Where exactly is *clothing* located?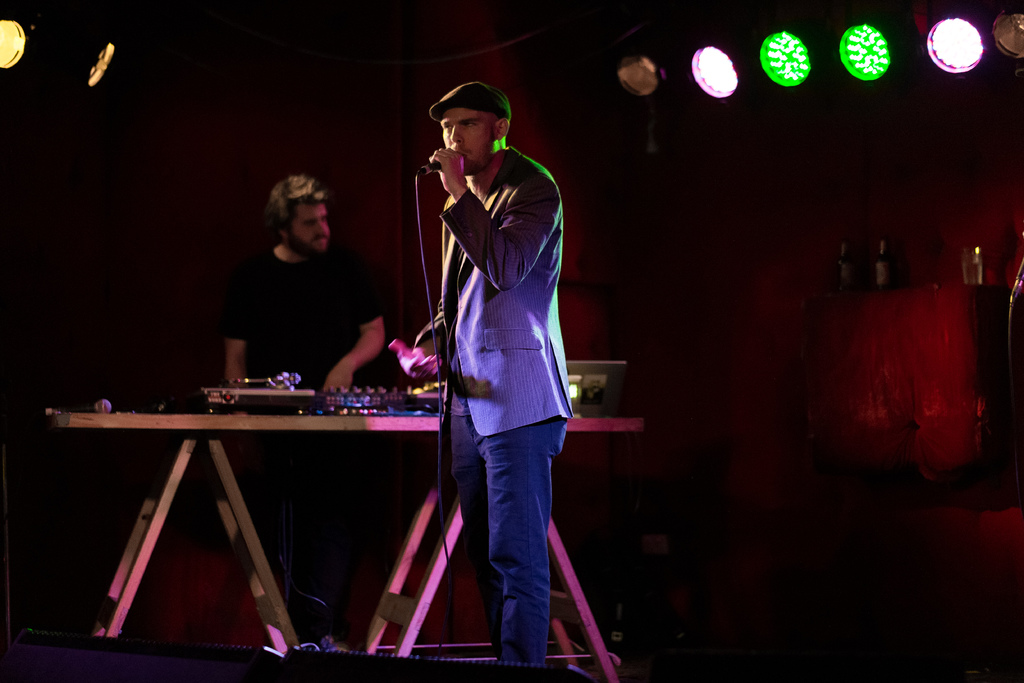
Its bounding box is detection(225, 233, 379, 641).
